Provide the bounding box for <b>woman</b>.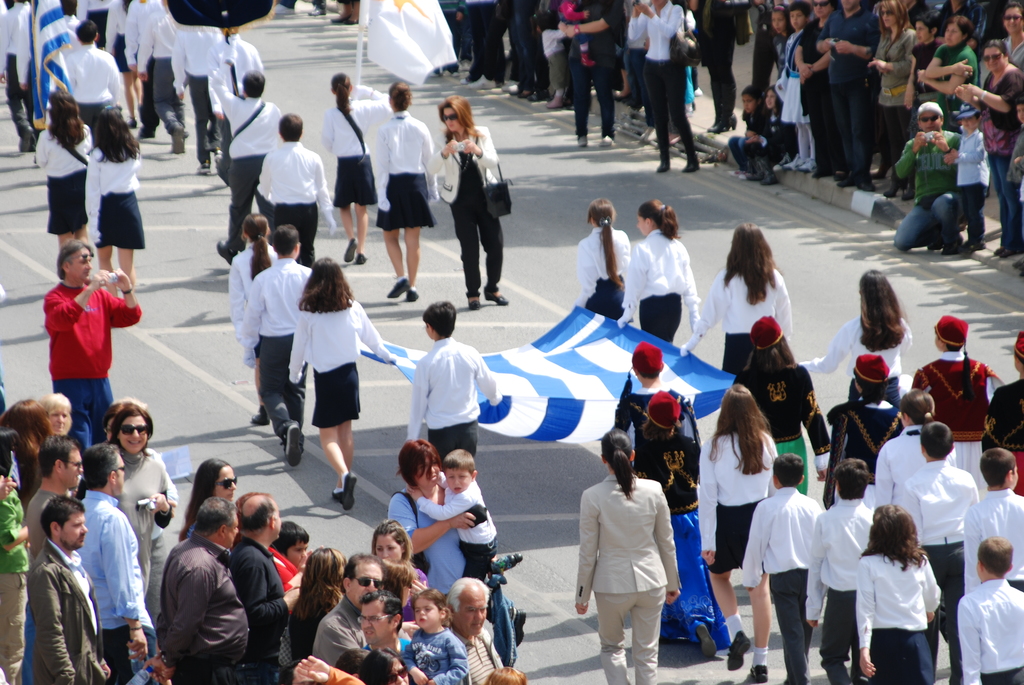
(41,391,76,434).
